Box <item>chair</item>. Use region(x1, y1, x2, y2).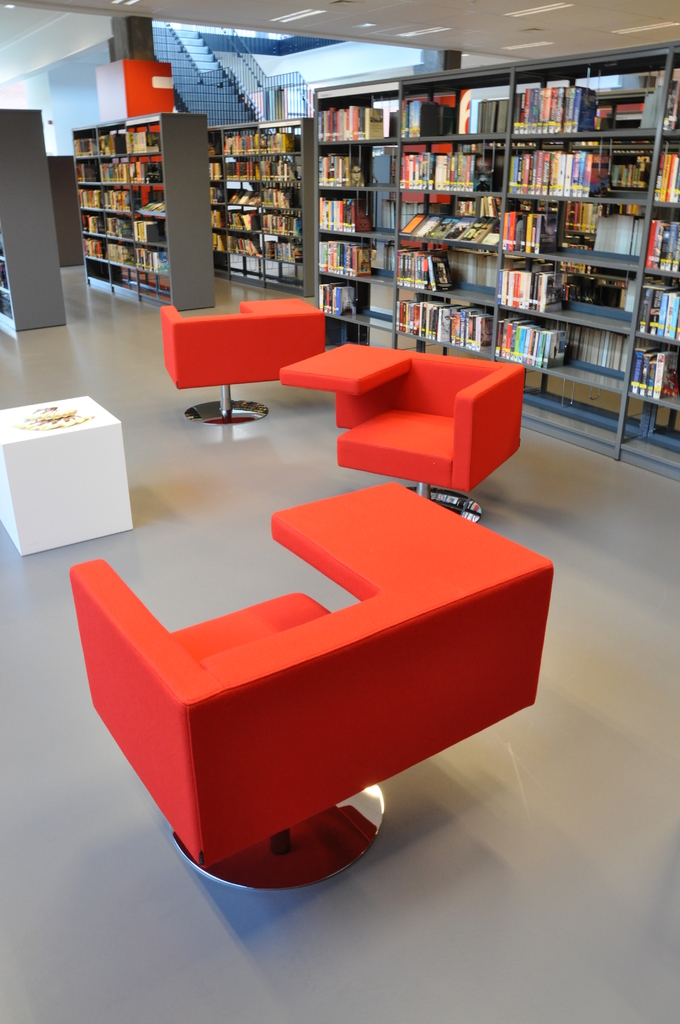
region(282, 342, 523, 518).
